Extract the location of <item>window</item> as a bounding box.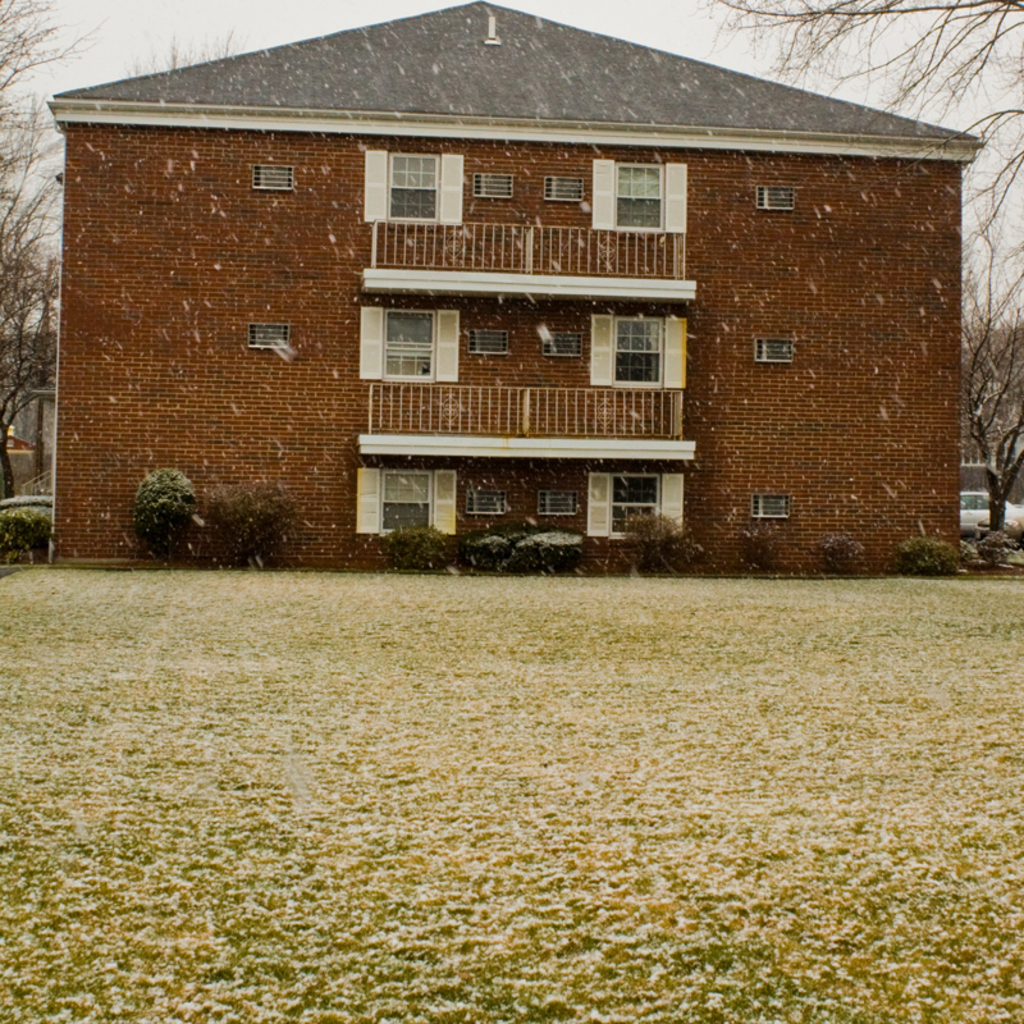
detection(753, 498, 791, 520).
